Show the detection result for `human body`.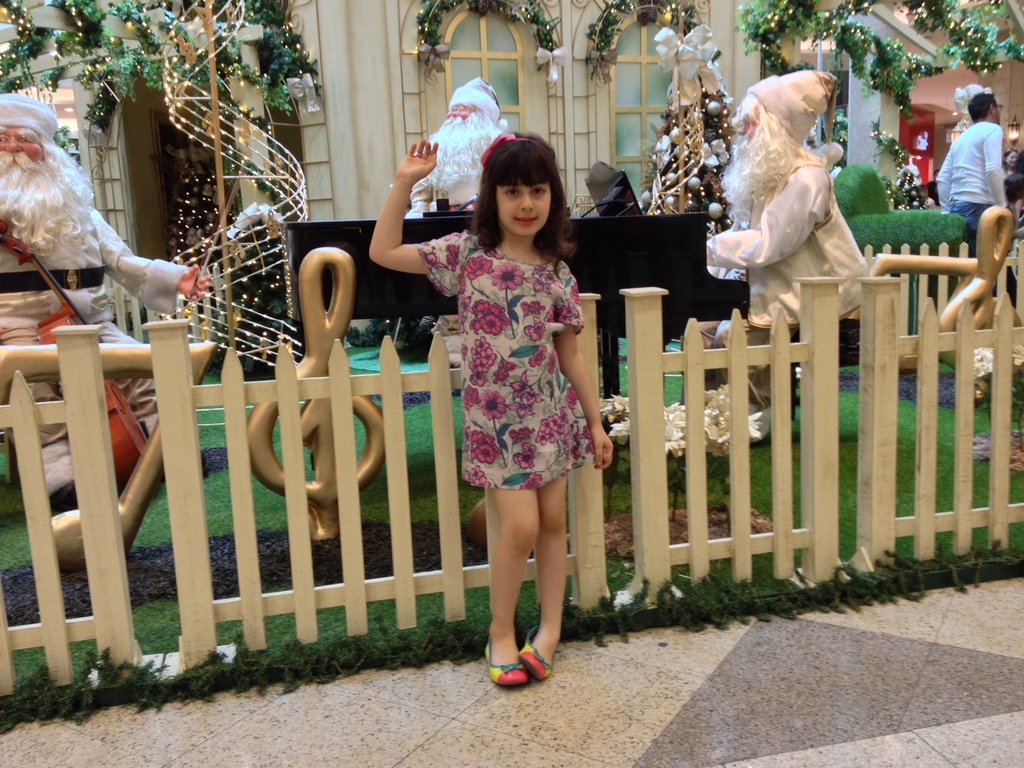
<region>399, 127, 499, 222</region>.
